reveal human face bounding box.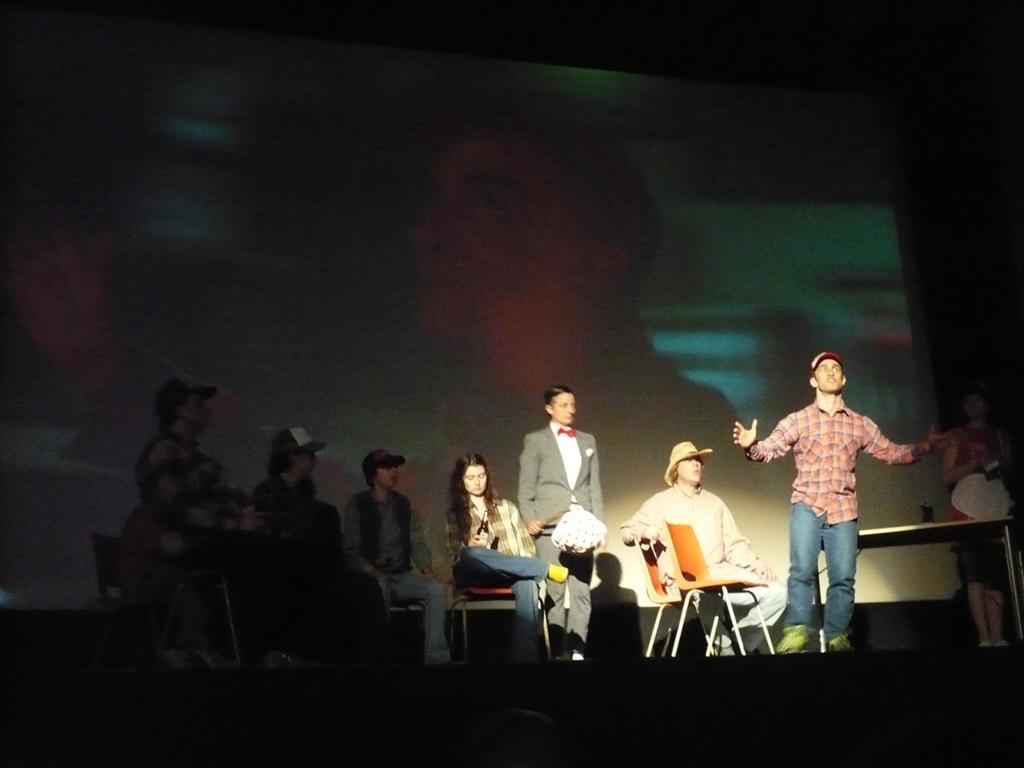
Revealed: detection(418, 132, 604, 342).
